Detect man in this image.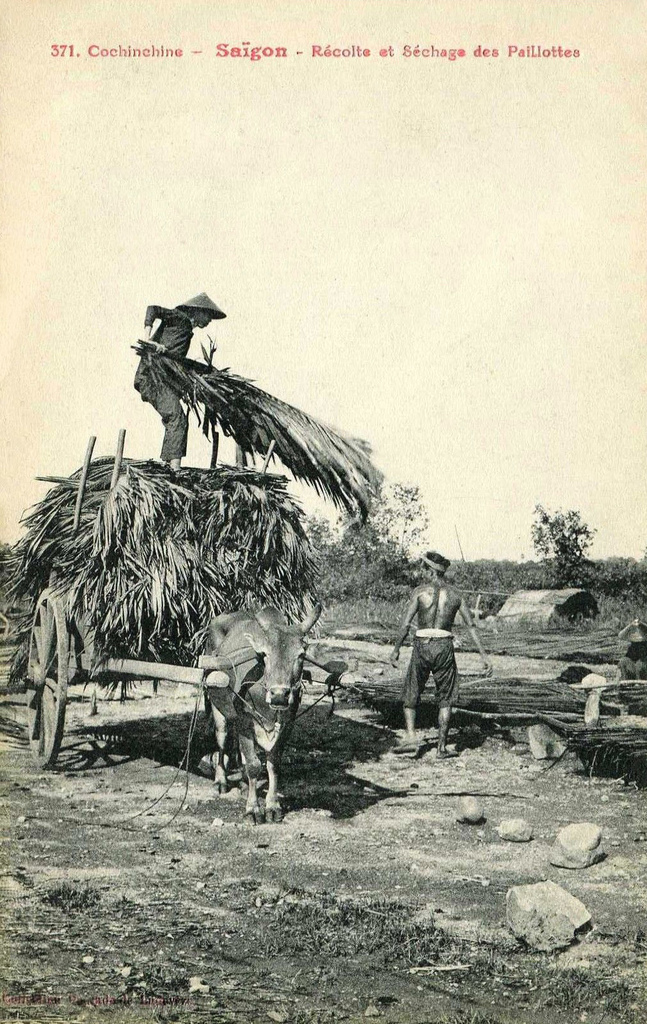
Detection: rect(131, 288, 229, 479).
